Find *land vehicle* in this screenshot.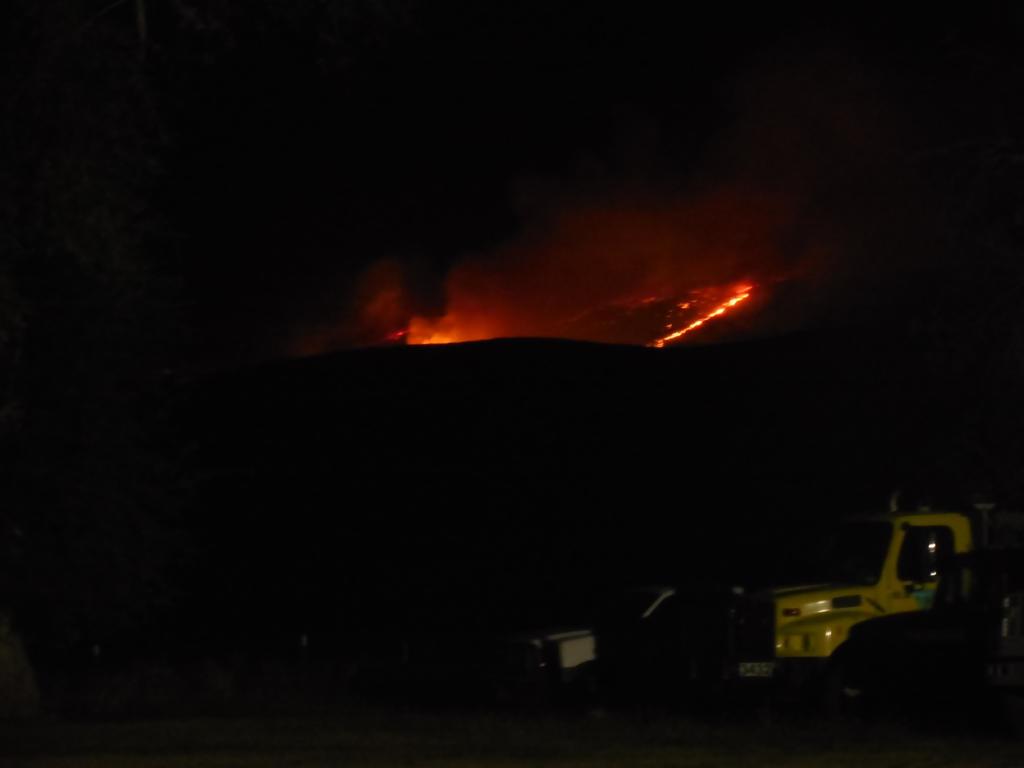
The bounding box for *land vehicle* is detection(738, 497, 972, 675).
